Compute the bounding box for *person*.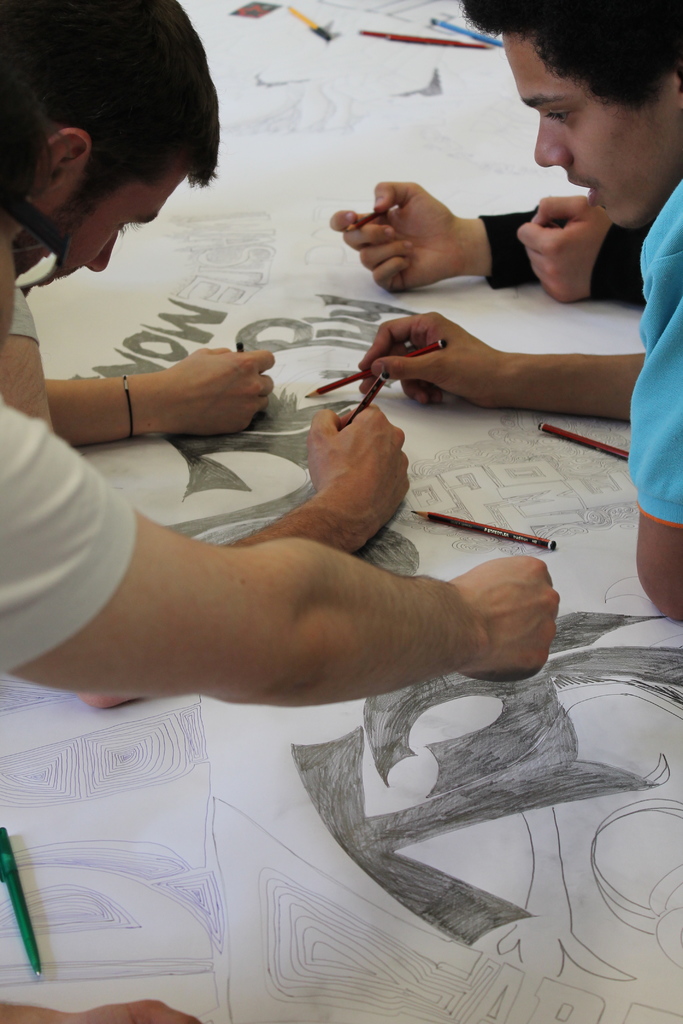
[327,176,643,312].
